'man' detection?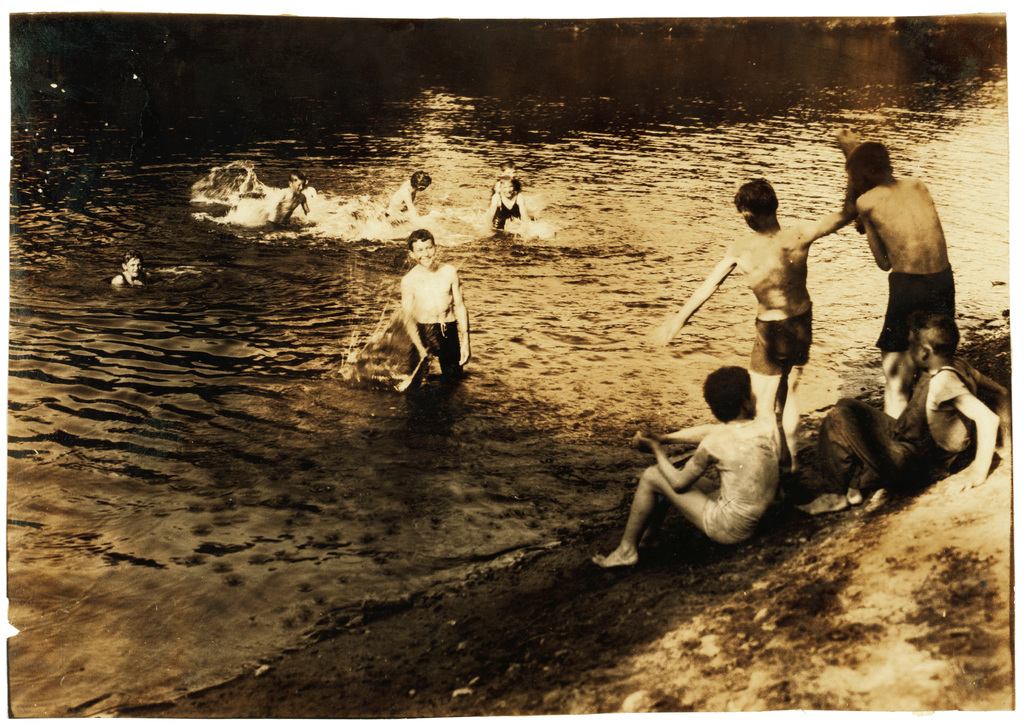
l=650, t=127, r=867, b=418
